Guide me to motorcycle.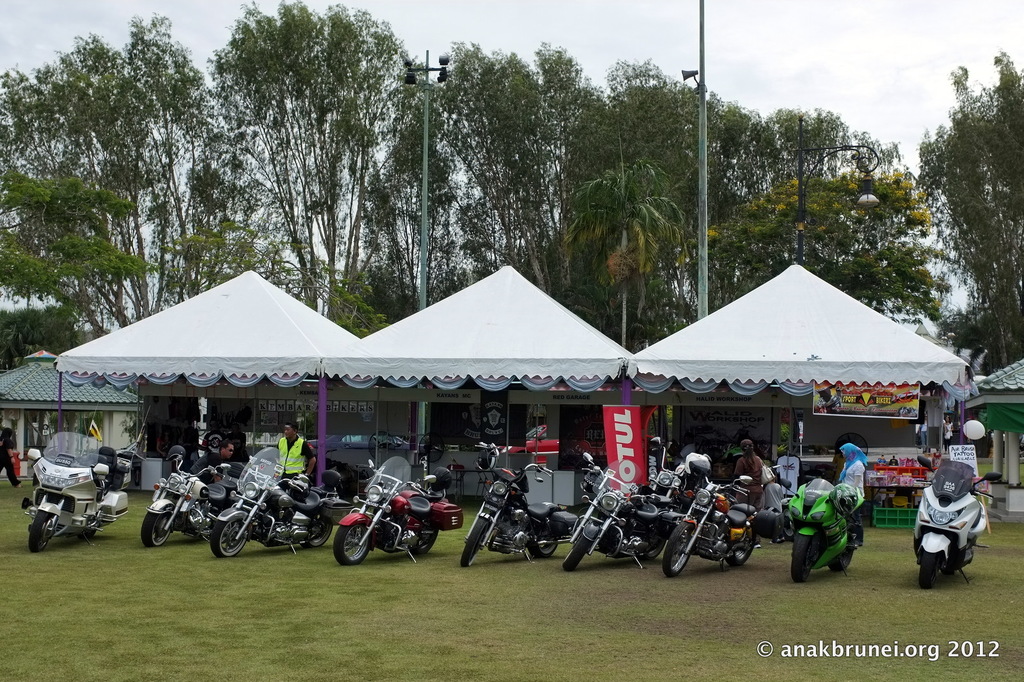
Guidance: BBox(205, 451, 340, 562).
